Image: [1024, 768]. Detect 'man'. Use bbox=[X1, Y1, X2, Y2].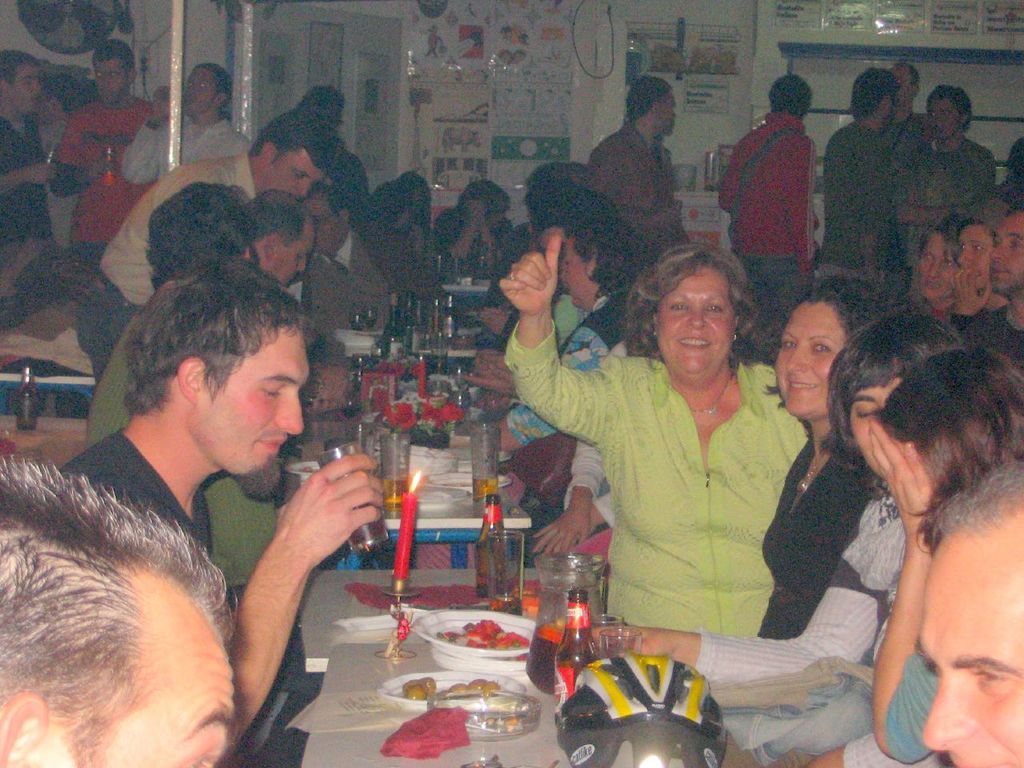
bbox=[570, 88, 718, 250].
